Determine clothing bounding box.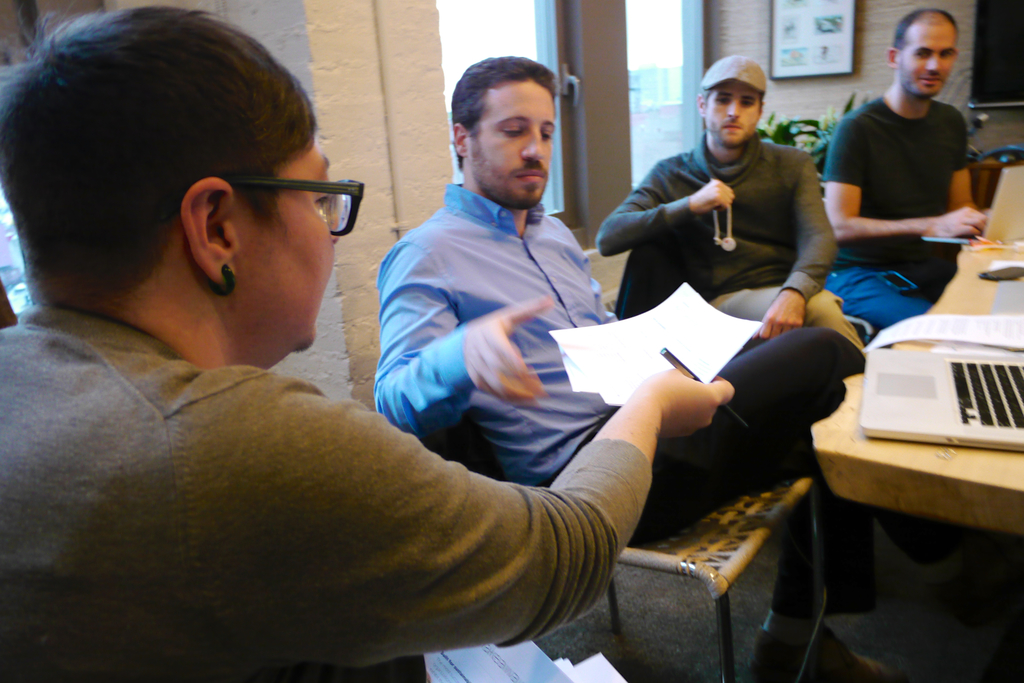
Determined: [x1=821, y1=95, x2=963, y2=329].
